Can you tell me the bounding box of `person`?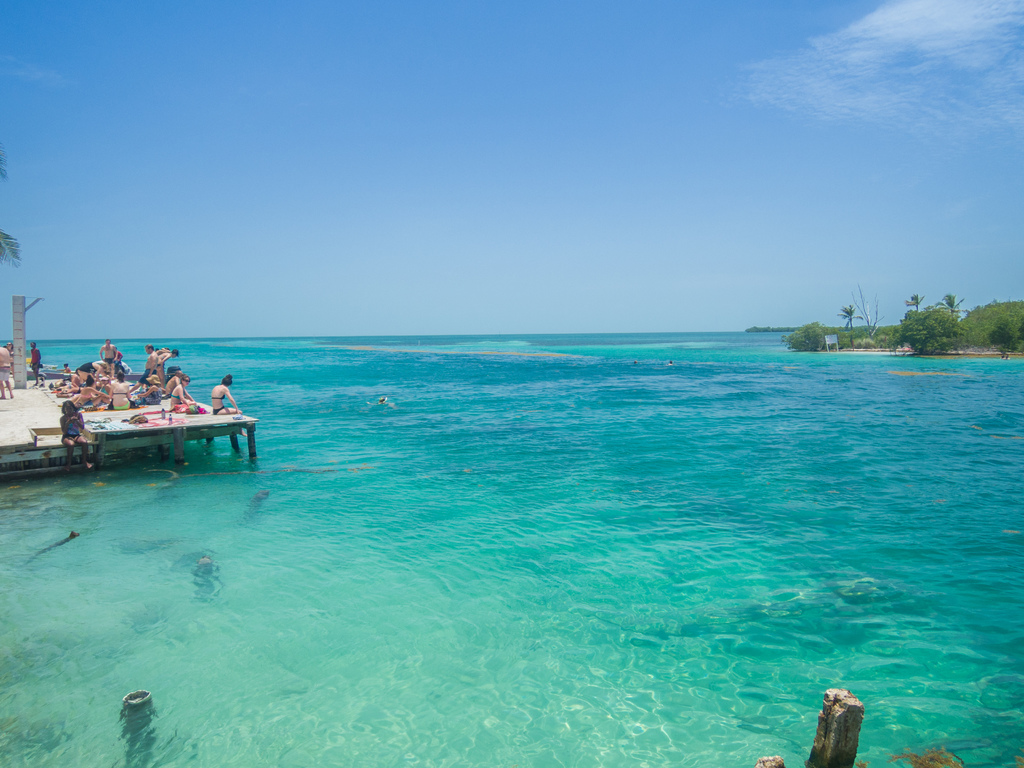
<bbox>109, 375, 132, 412</bbox>.
